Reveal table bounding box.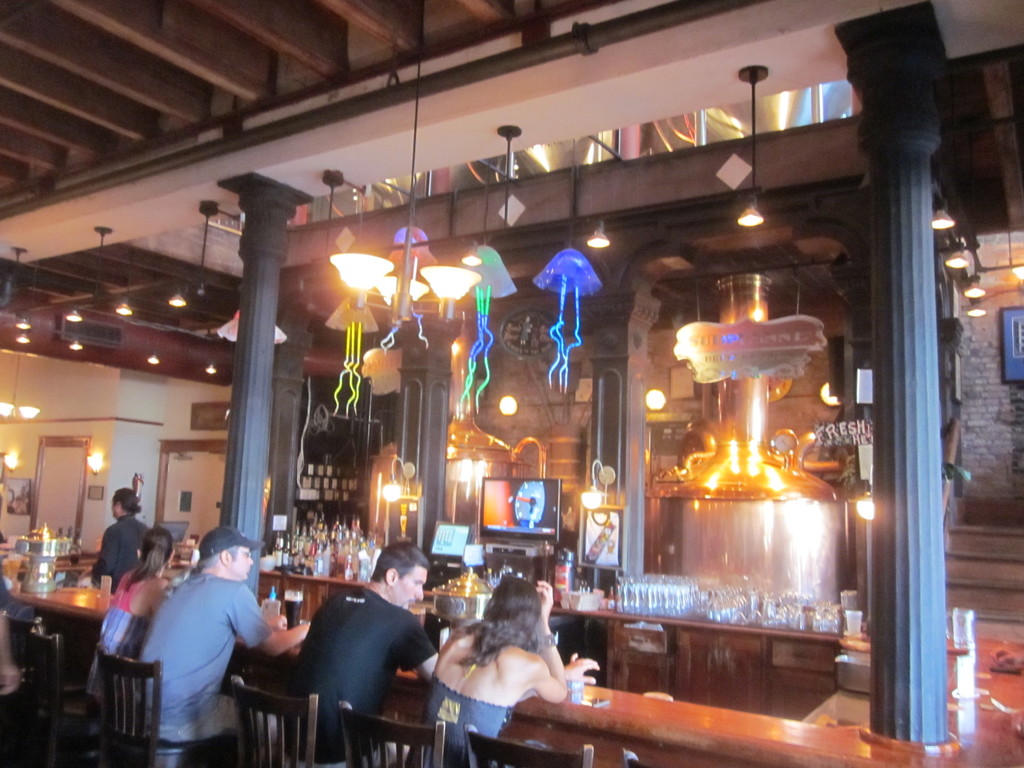
Revealed: detection(13, 575, 413, 683).
